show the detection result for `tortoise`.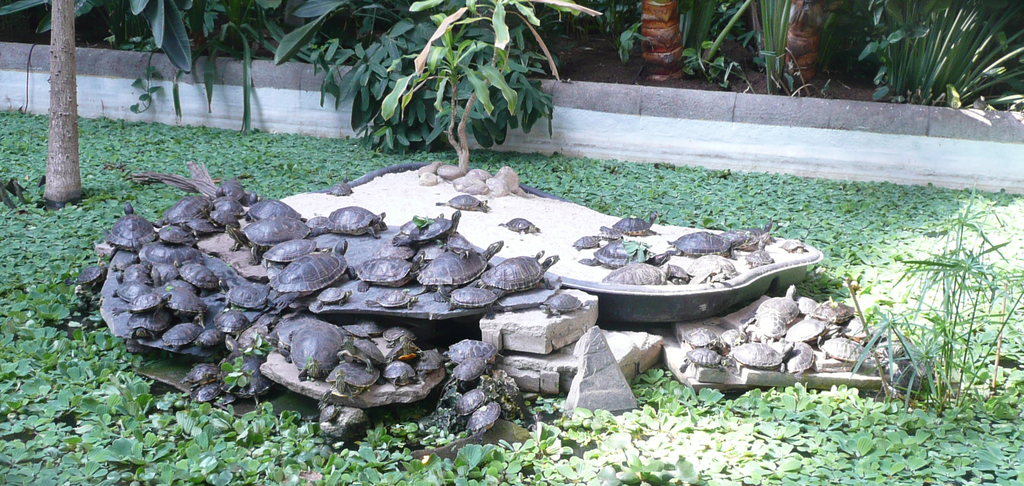
<region>609, 214, 655, 234</region>.
